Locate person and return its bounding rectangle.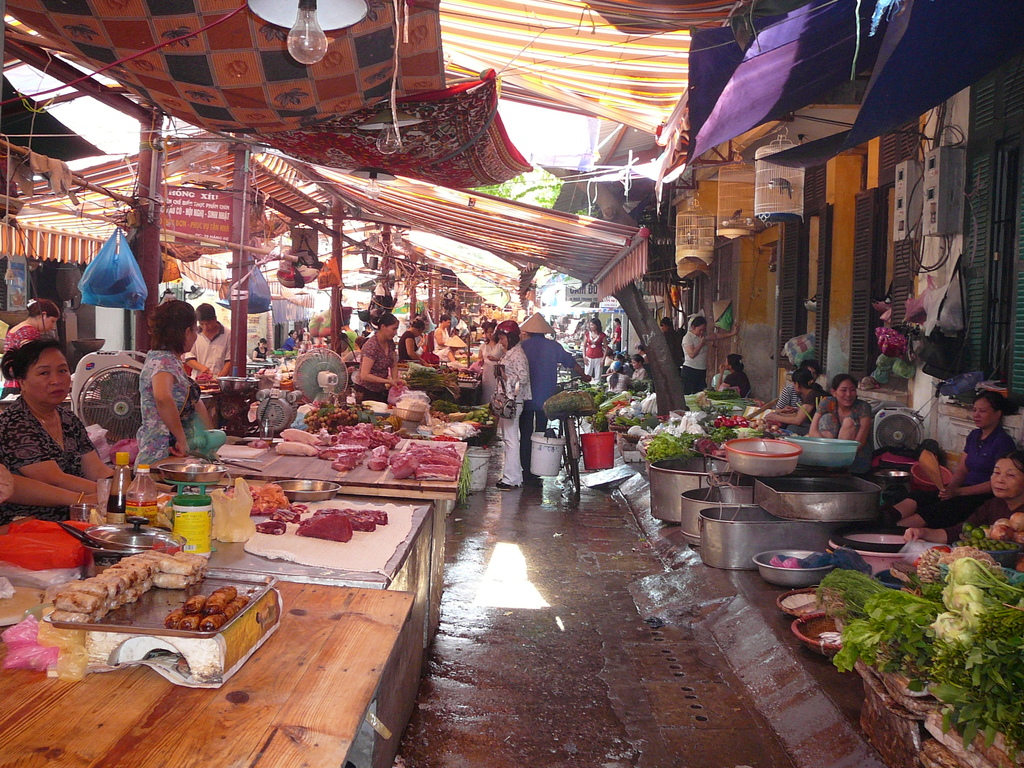
[x1=780, y1=362, x2=826, y2=401].
